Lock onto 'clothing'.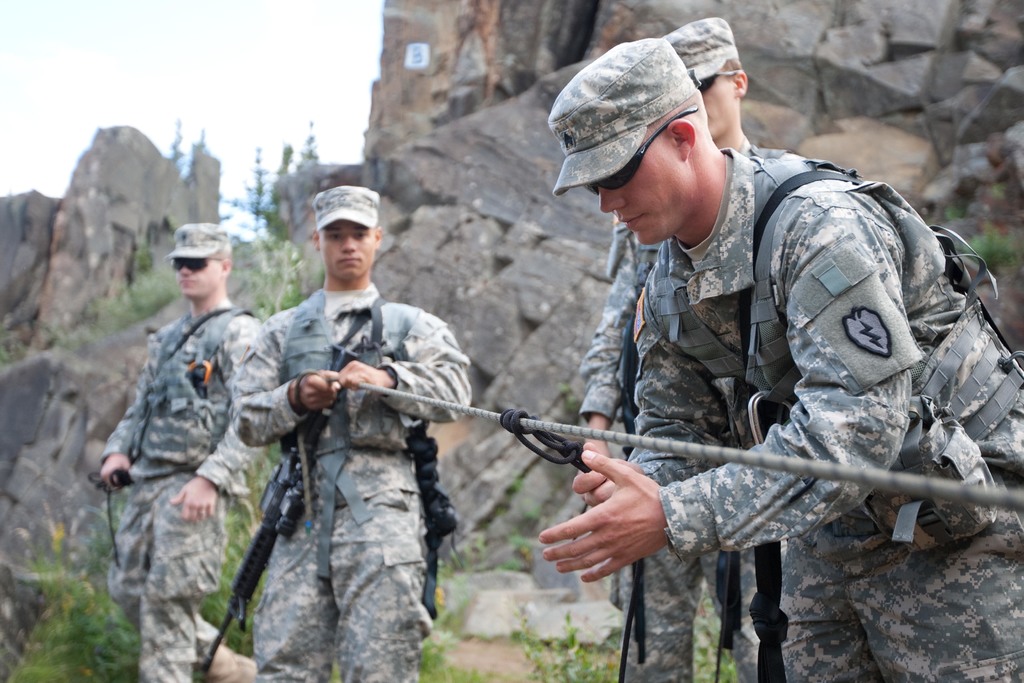
Locked: detection(98, 297, 271, 682).
